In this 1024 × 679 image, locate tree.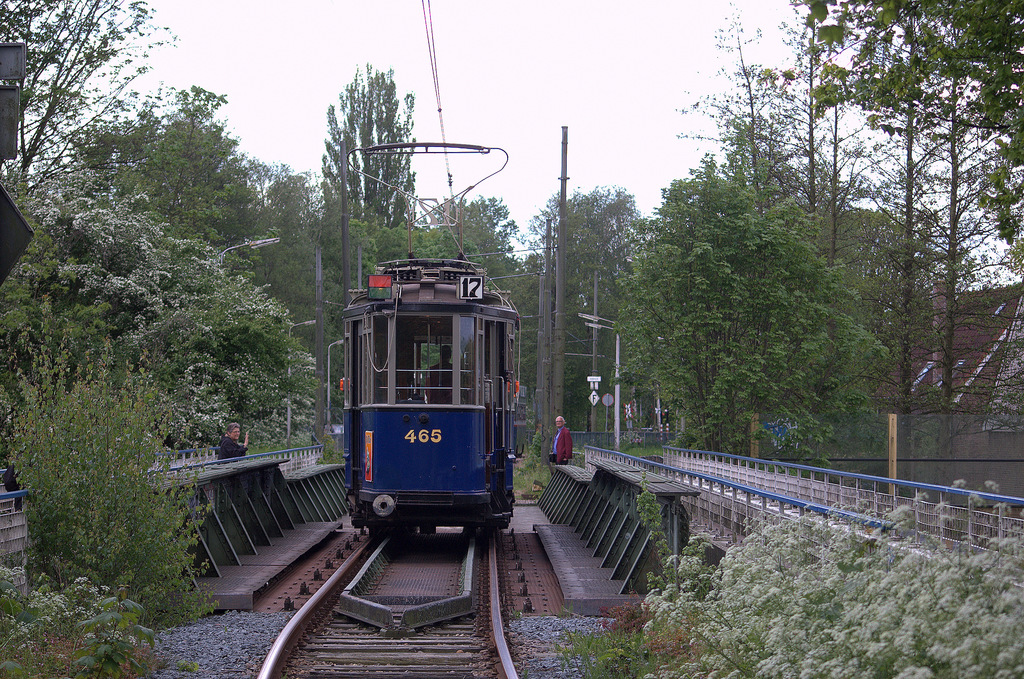
Bounding box: [left=671, top=2, right=801, bottom=218].
